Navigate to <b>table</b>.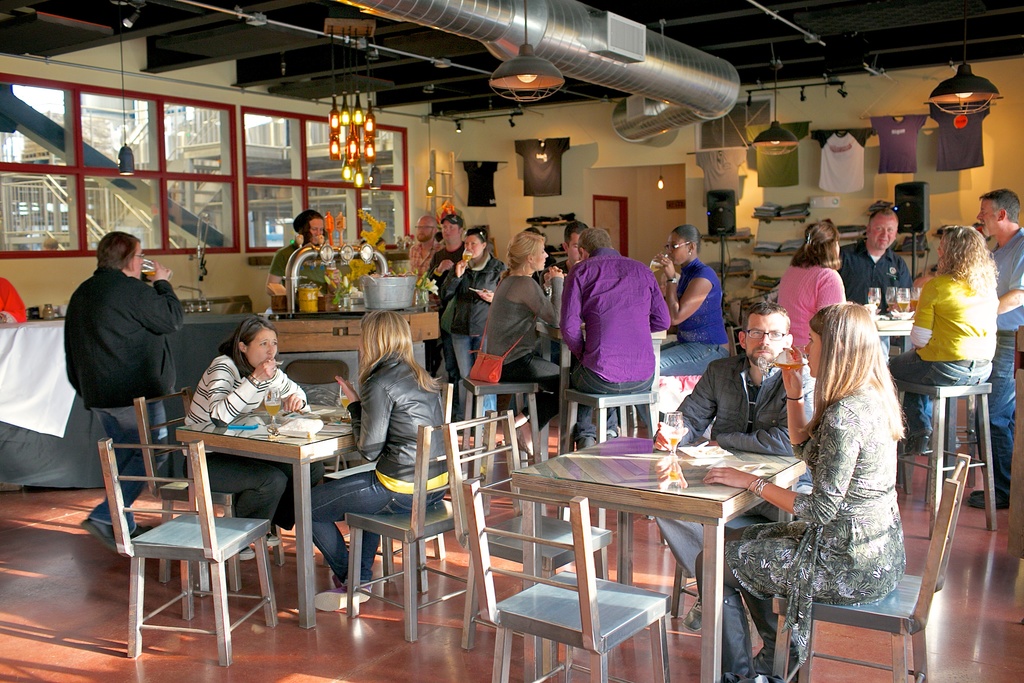
Navigation target: pyautogui.locateOnScreen(532, 321, 671, 436).
